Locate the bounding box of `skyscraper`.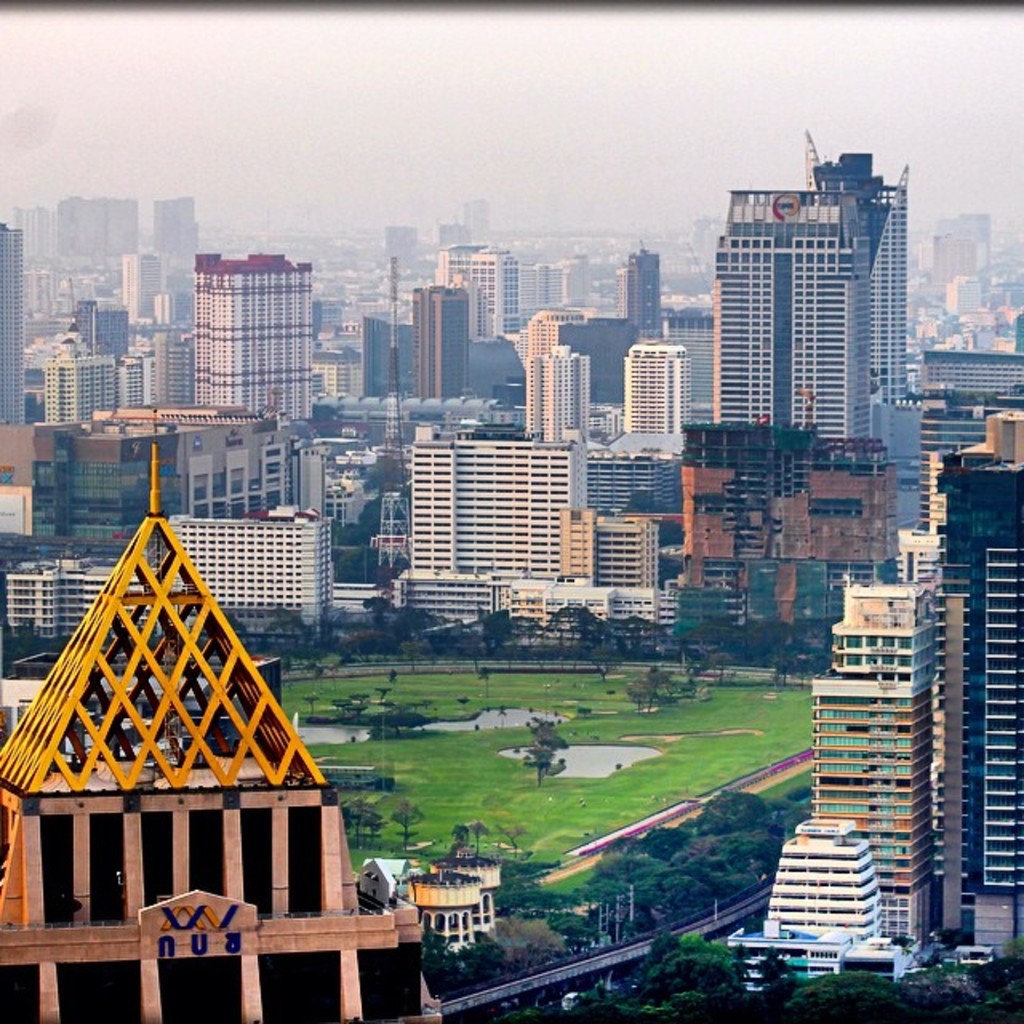
Bounding box: 410/282/475/398.
